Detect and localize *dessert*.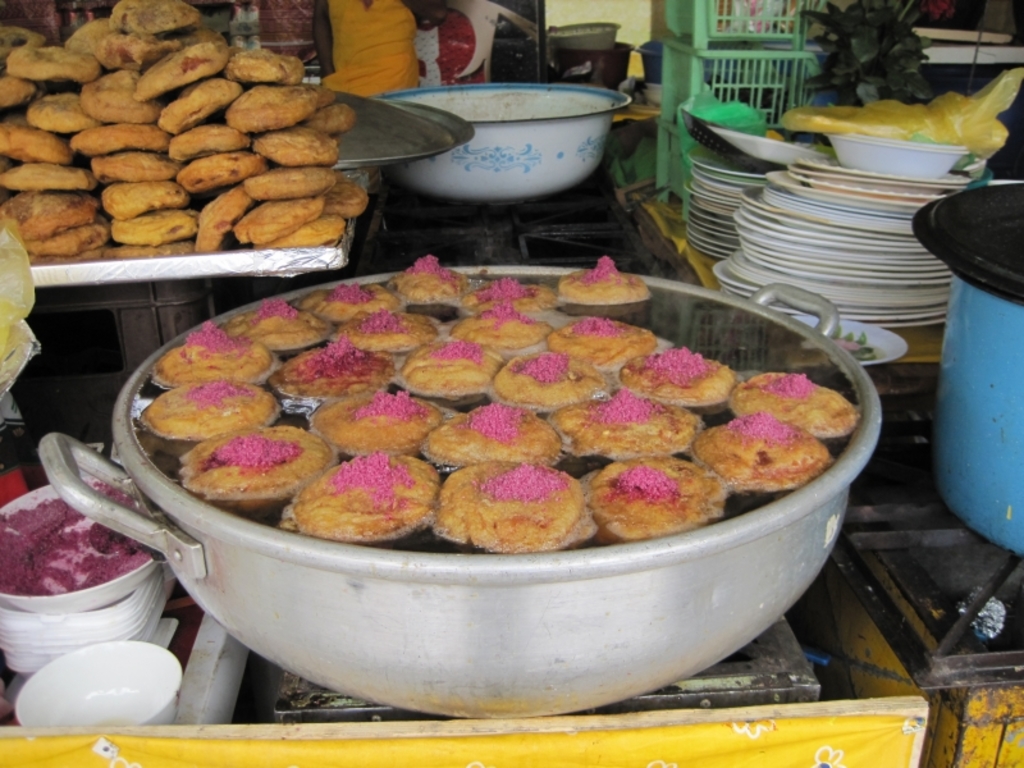
Localized at <box>426,447,591,545</box>.
